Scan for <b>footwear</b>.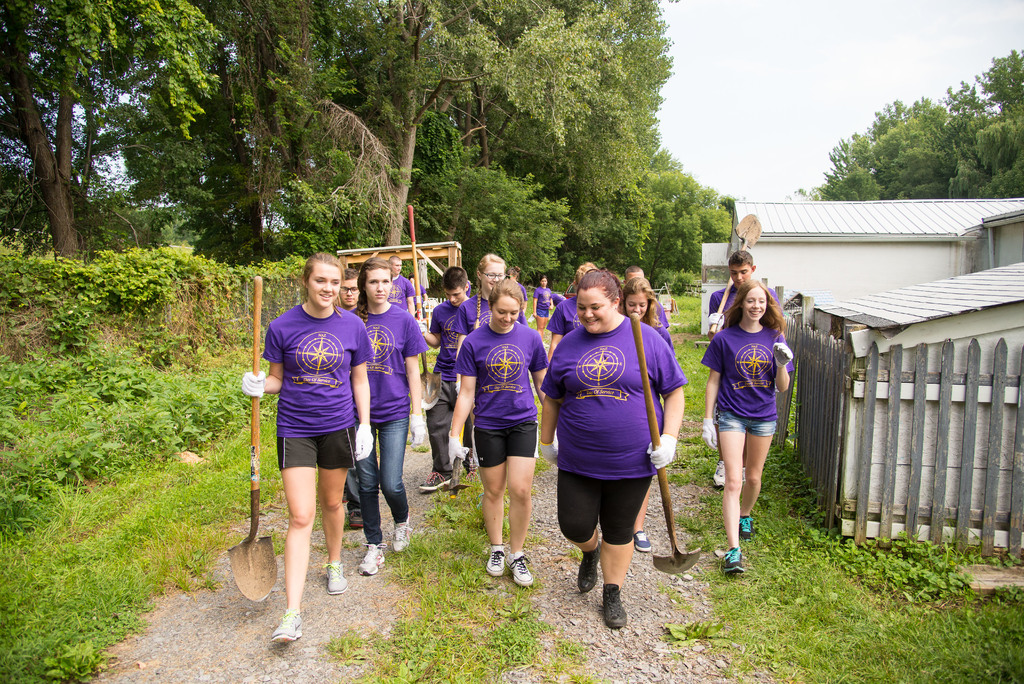
Scan result: [714,456,728,489].
